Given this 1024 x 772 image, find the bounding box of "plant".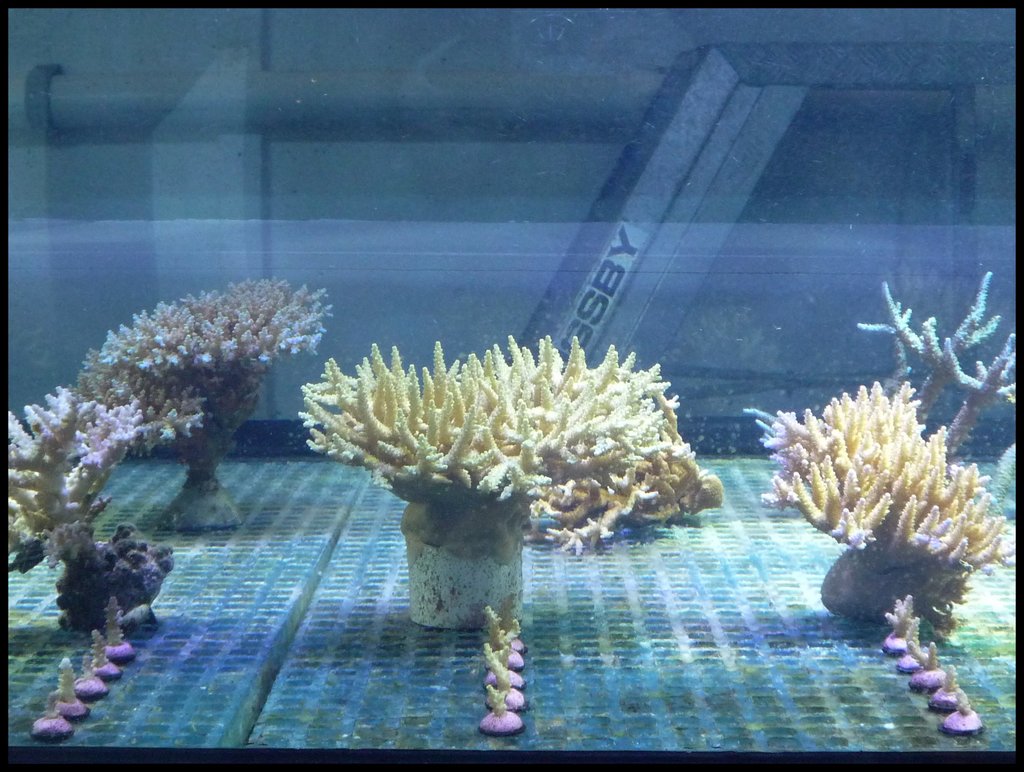
(x1=73, y1=648, x2=120, y2=705).
